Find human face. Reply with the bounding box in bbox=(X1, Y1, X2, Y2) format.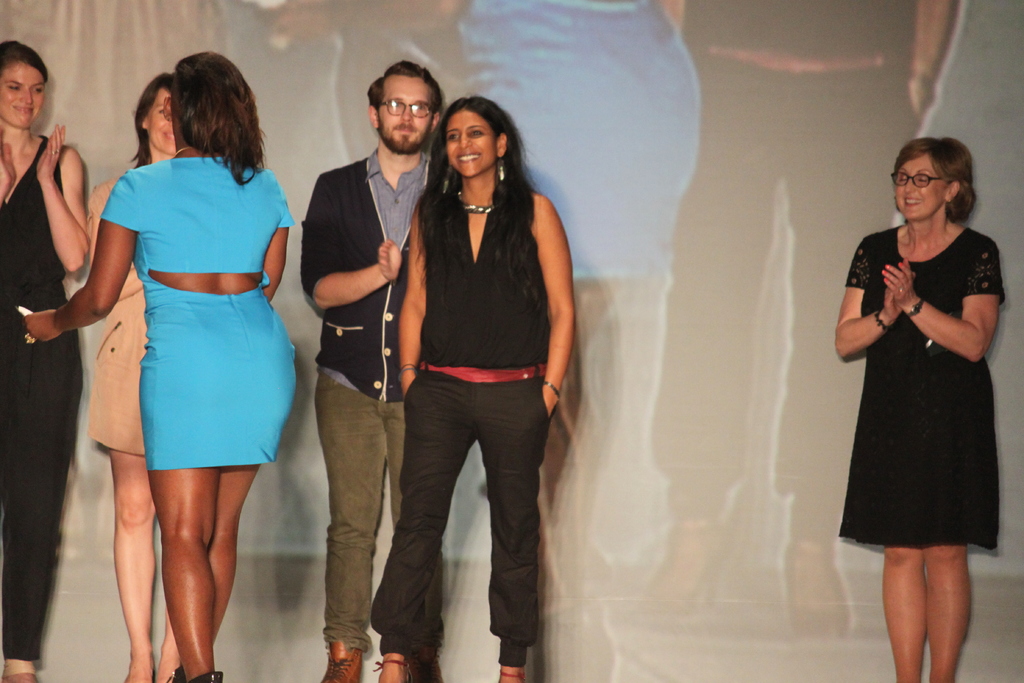
bbox=(0, 60, 45, 123).
